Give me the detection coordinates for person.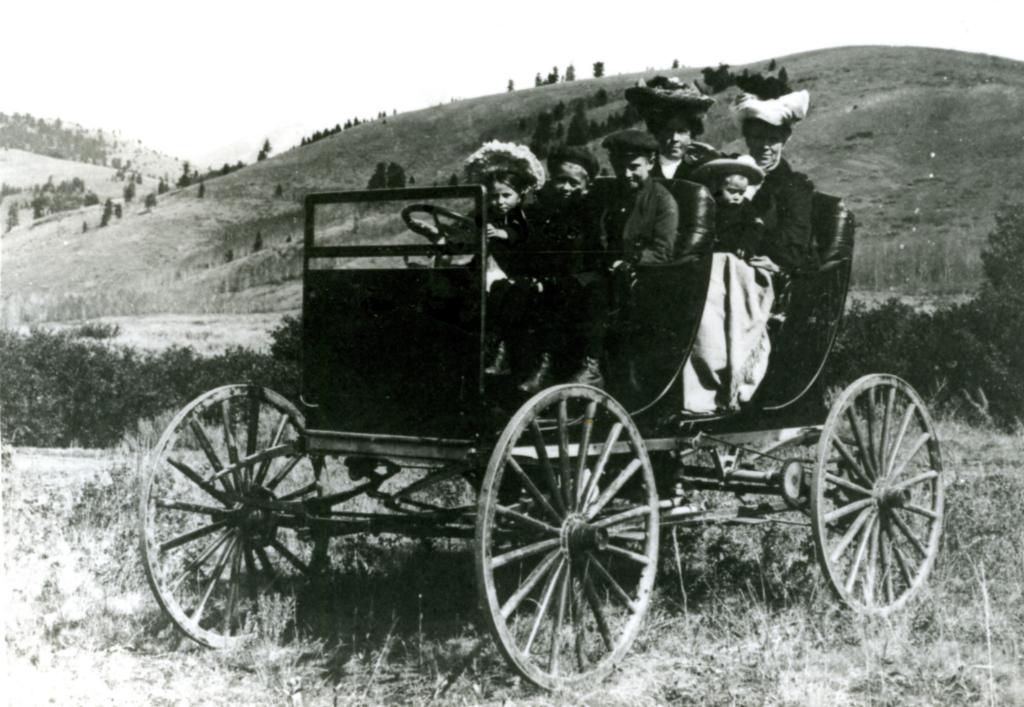
695:94:821:412.
